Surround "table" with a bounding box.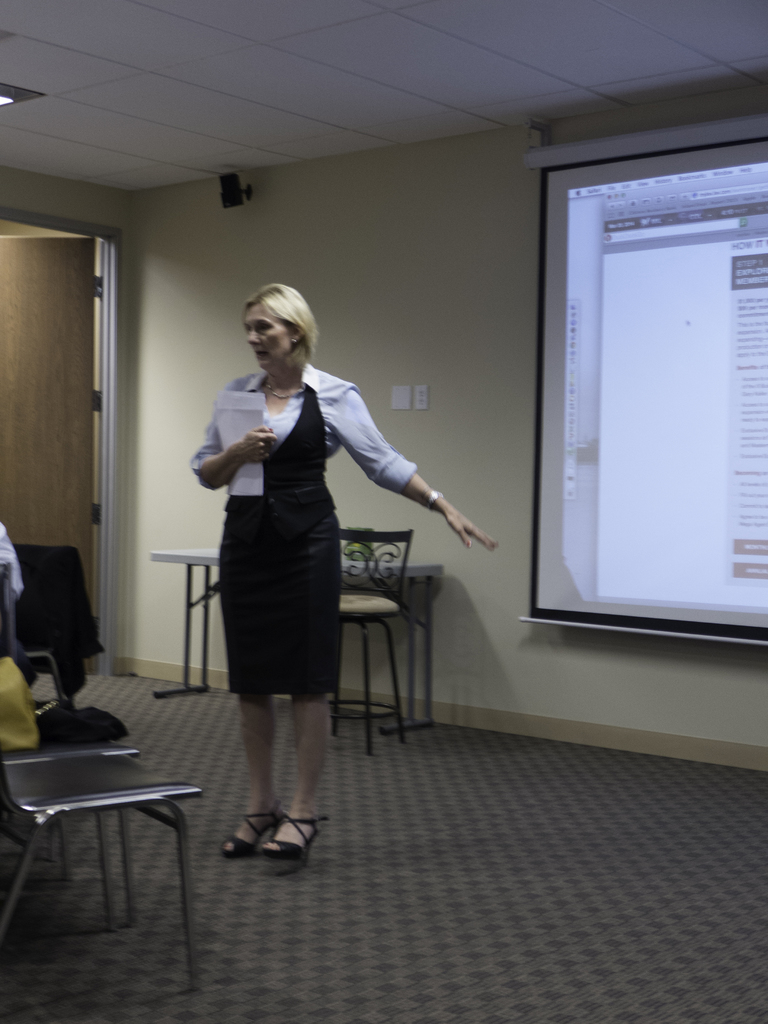
locate(147, 548, 452, 734).
